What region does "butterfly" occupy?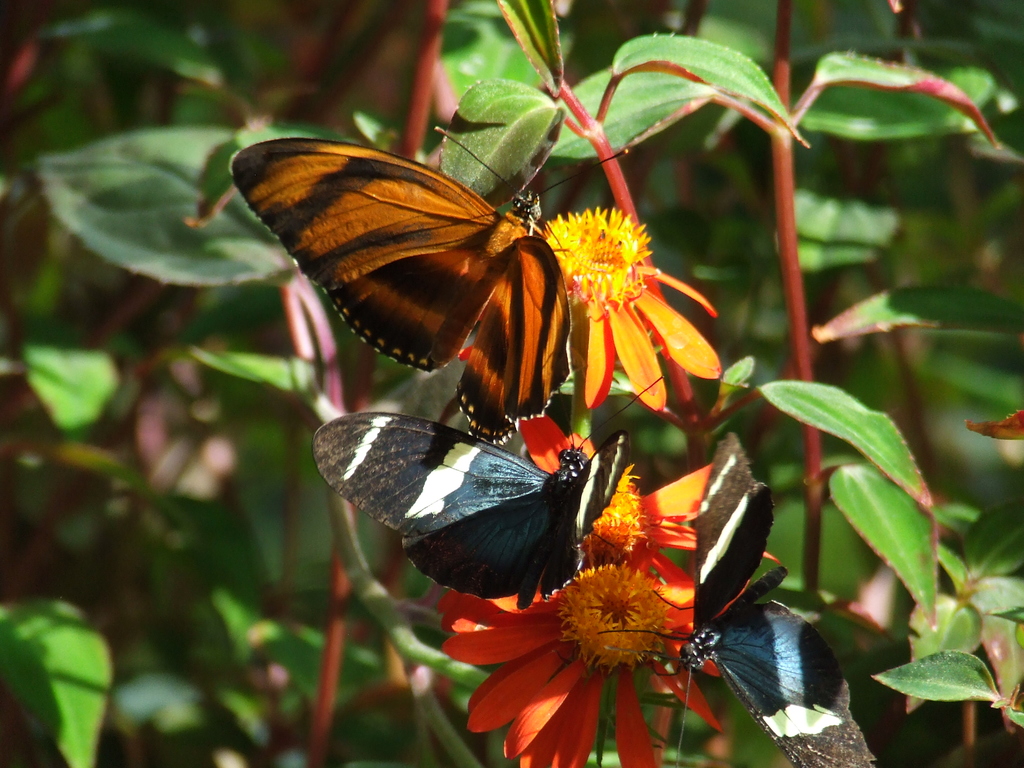
[234, 116, 591, 426].
